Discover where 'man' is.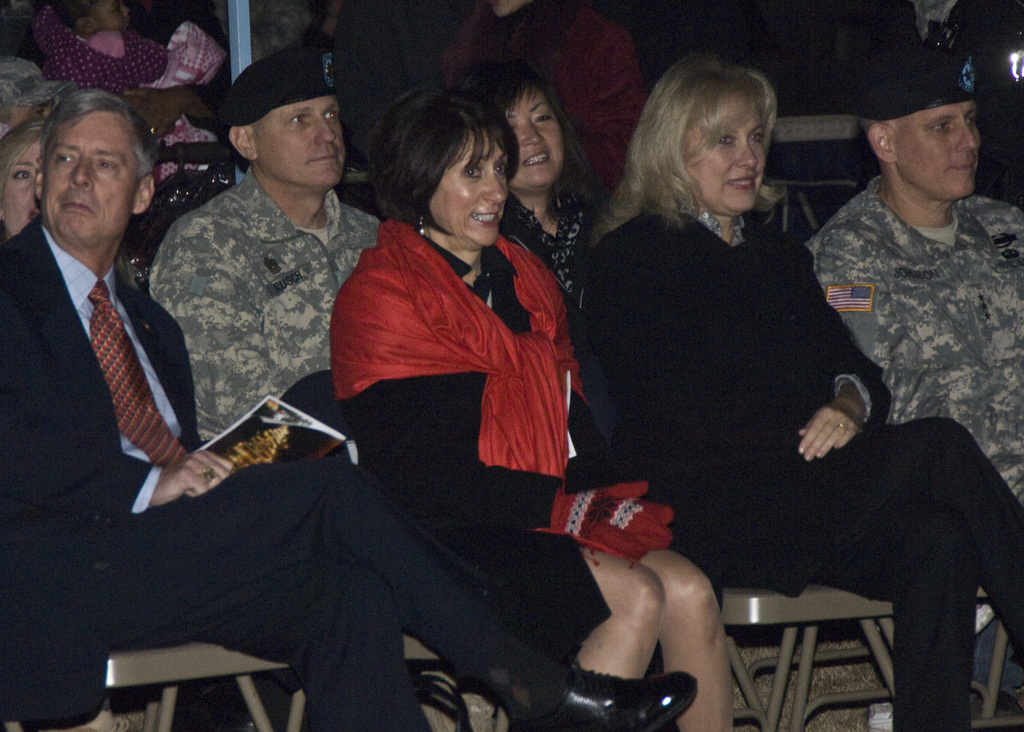
Discovered at region(0, 87, 698, 731).
